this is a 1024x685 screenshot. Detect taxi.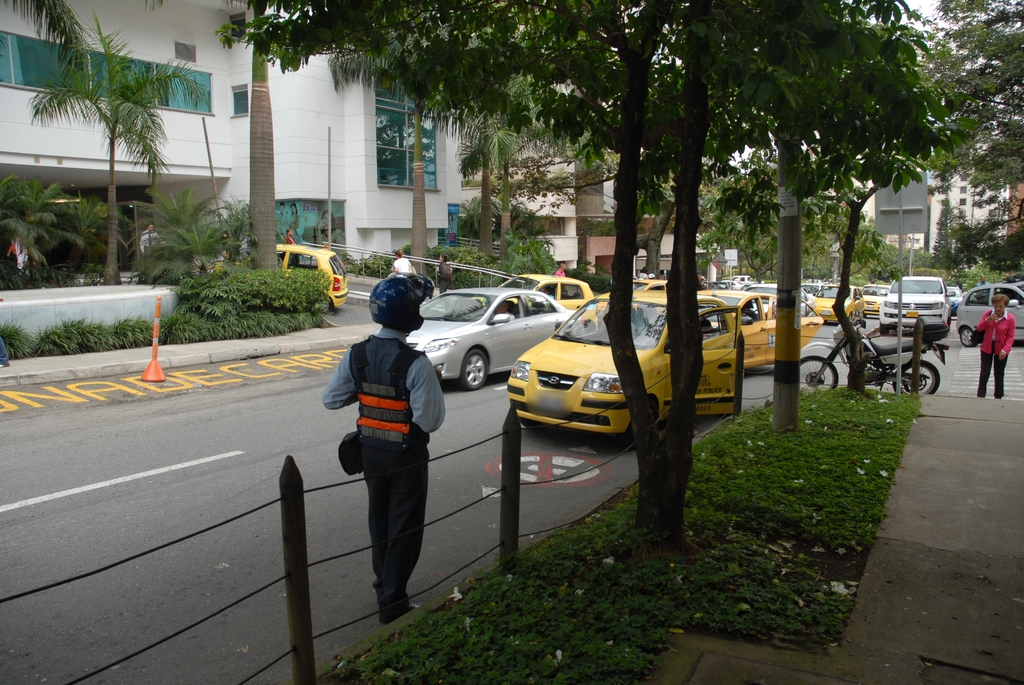
(left=504, top=290, right=735, bottom=445).
